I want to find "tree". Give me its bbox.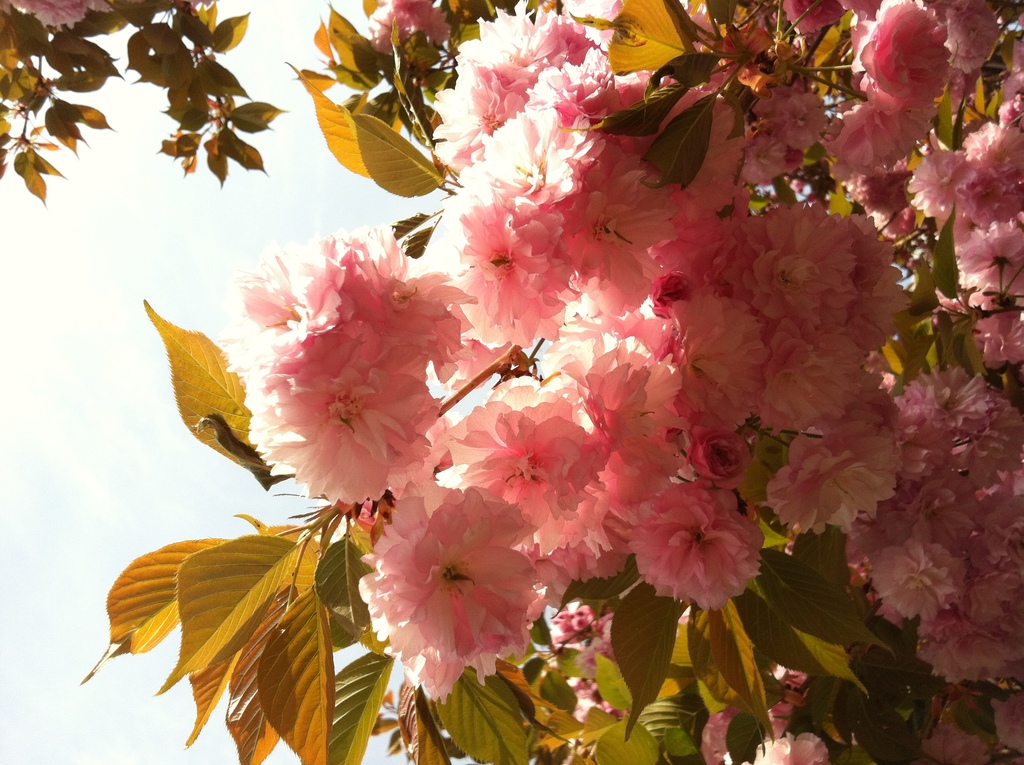
[x1=0, y1=0, x2=1023, y2=764].
